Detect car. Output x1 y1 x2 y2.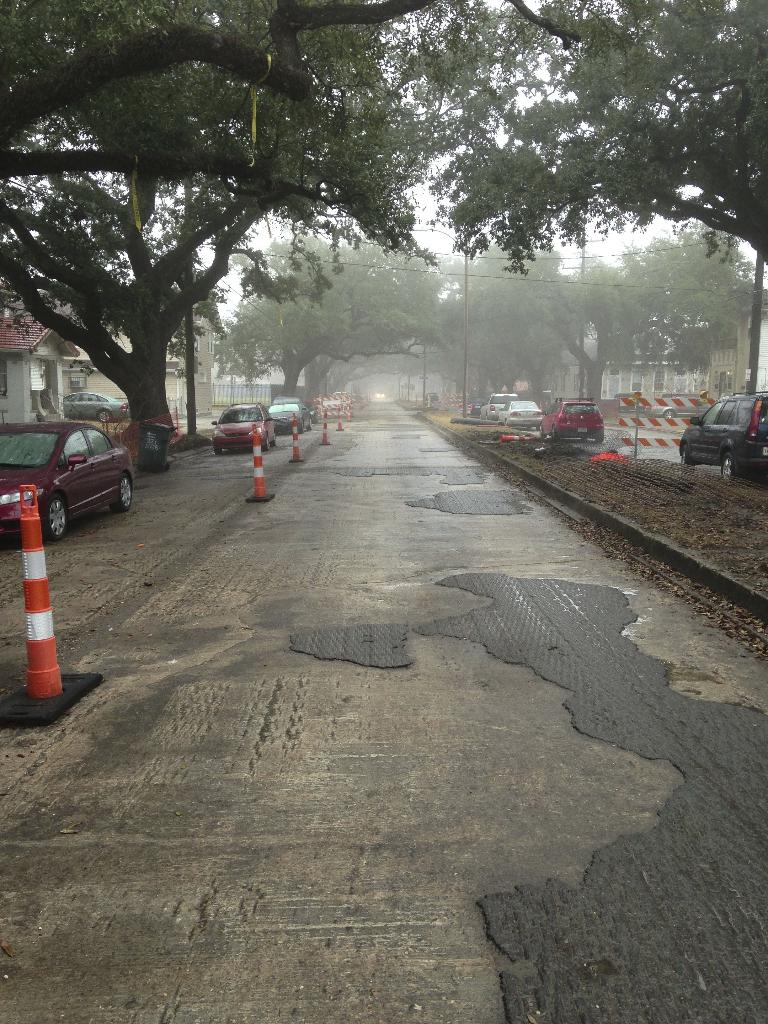
212 403 280 449.
